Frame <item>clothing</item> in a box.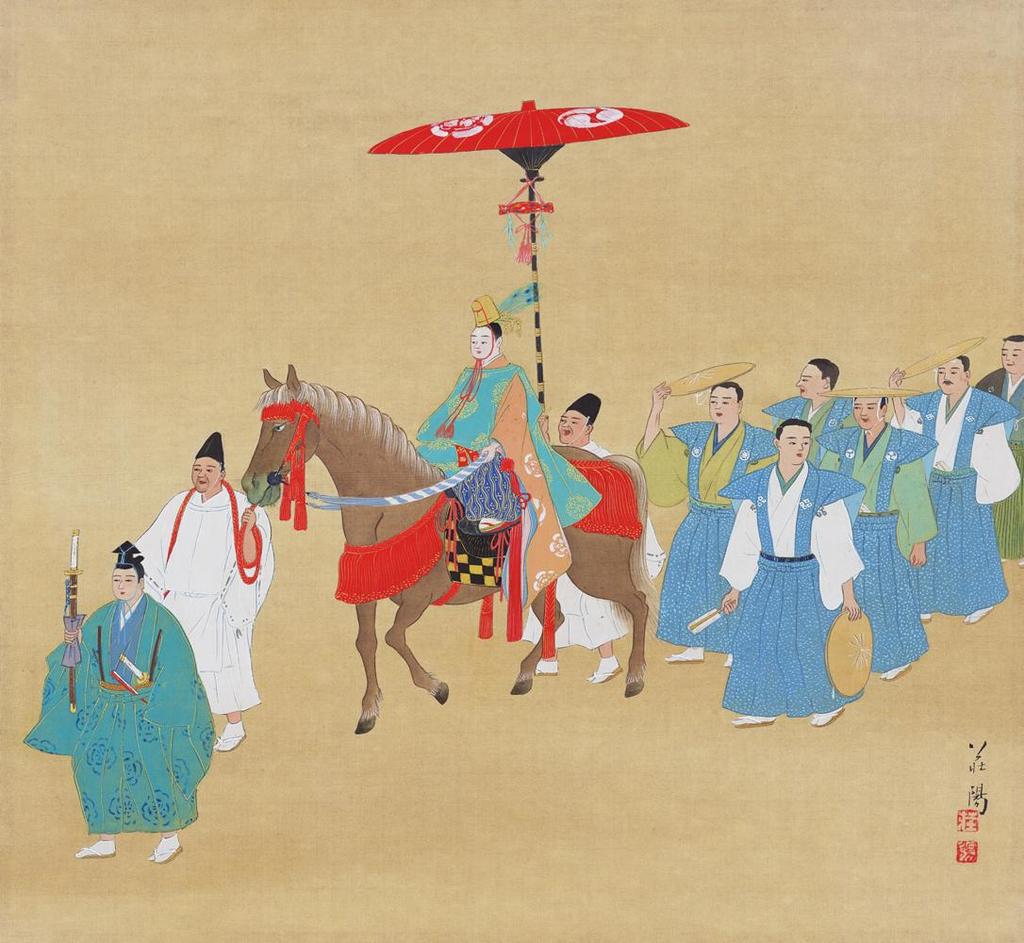
<region>22, 587, 218, 836</region>.
